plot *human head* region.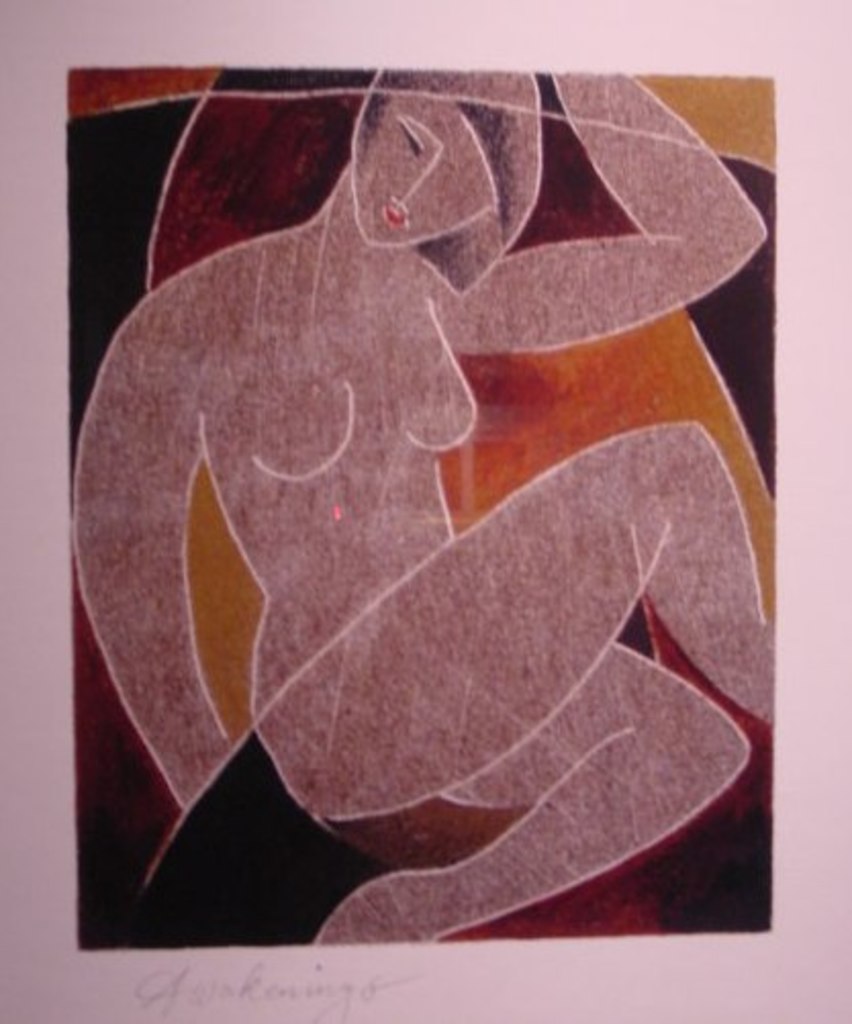
Plotted at left=319, top=86, right=523, bottom=266.
